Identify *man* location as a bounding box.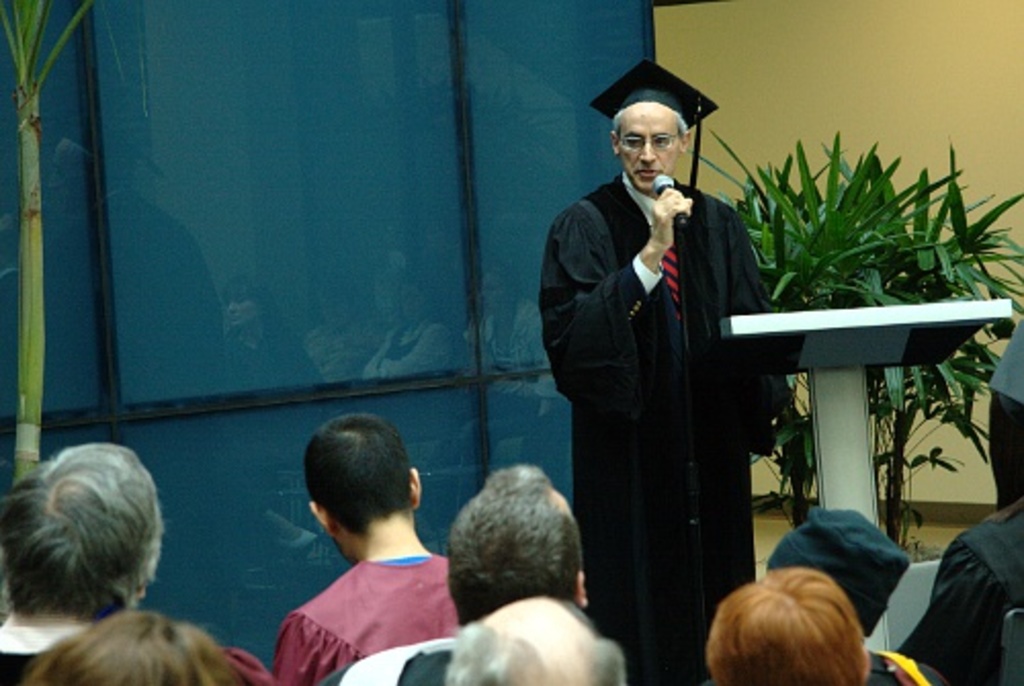
0:440:166:684.
